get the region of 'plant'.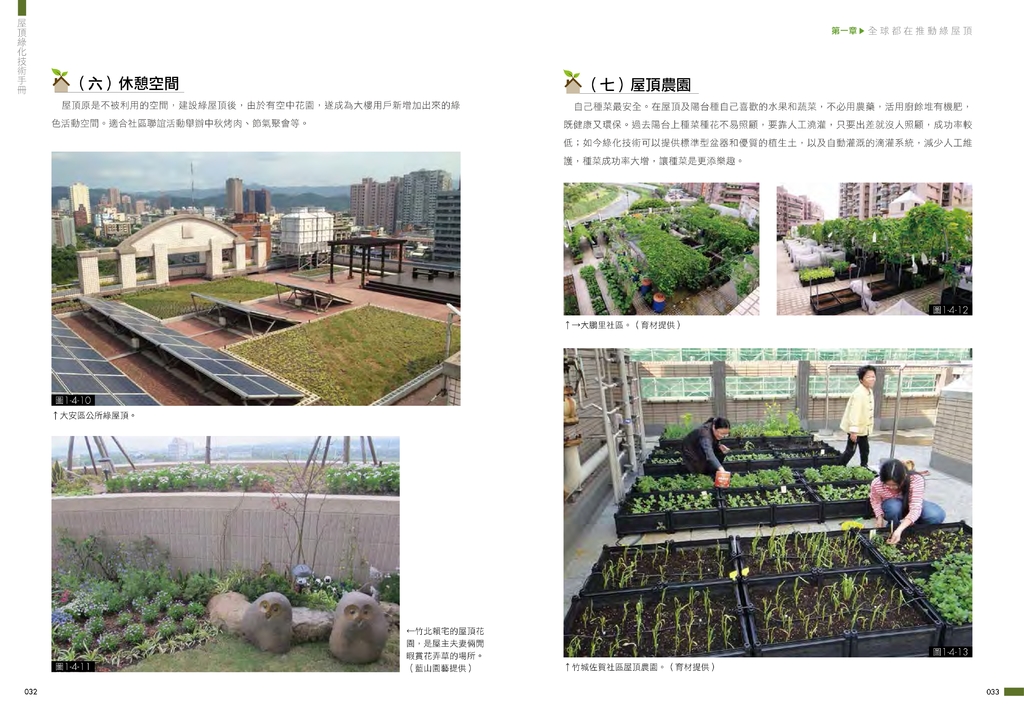
x1=652 y1=397 x2=829 y2=436.
